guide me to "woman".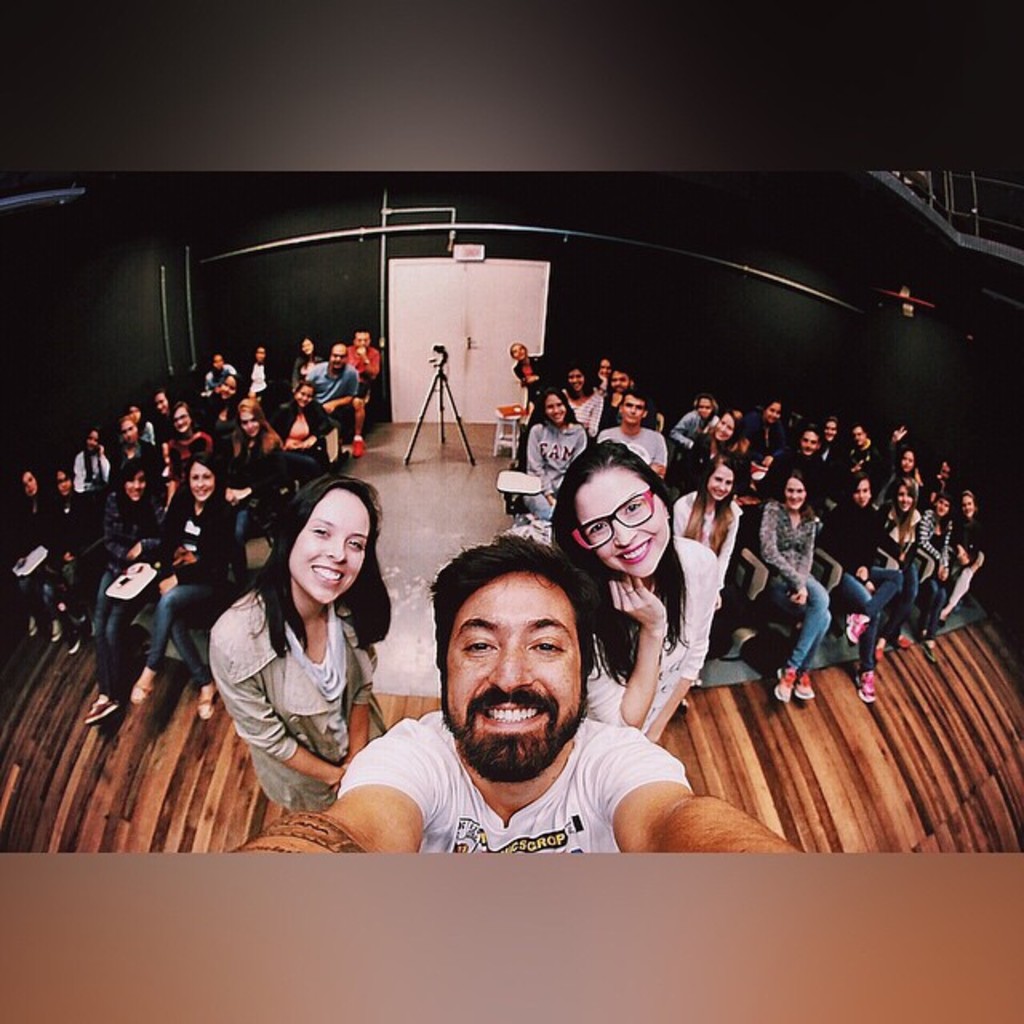
Guidance: 821,474,901,698.
